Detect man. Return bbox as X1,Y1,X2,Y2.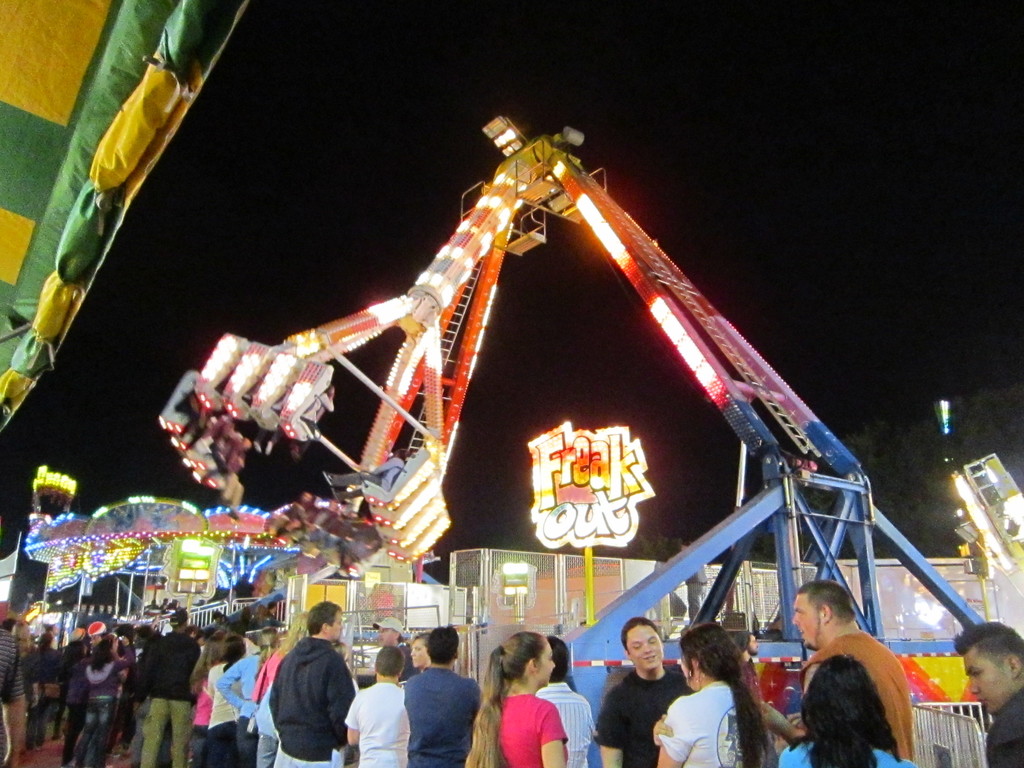
404,625,483,767.
